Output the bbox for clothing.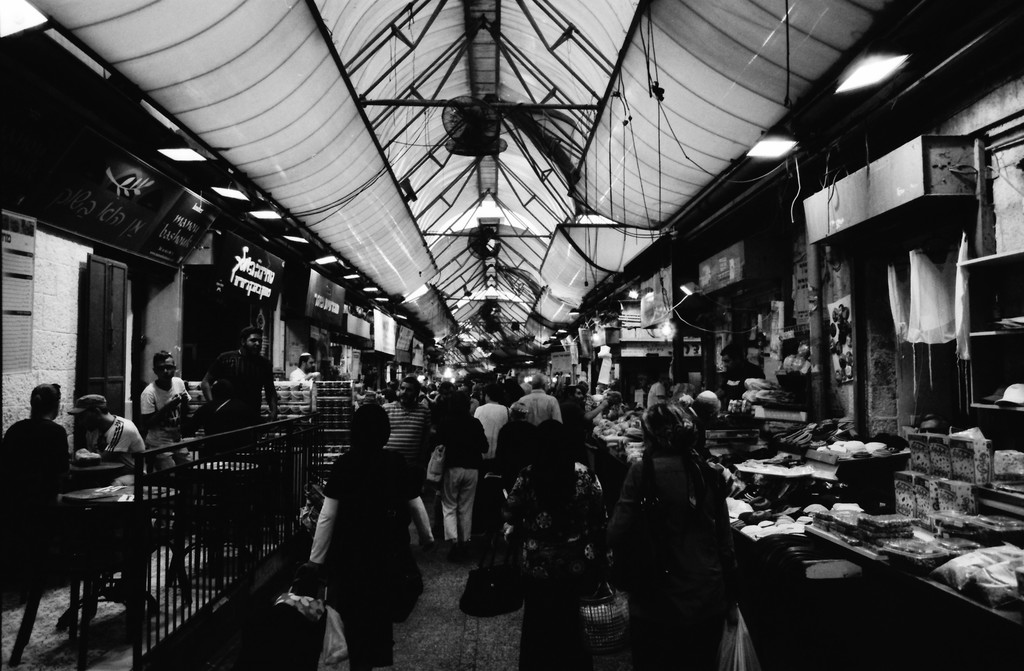
<box>314,439,429,670</box>.
